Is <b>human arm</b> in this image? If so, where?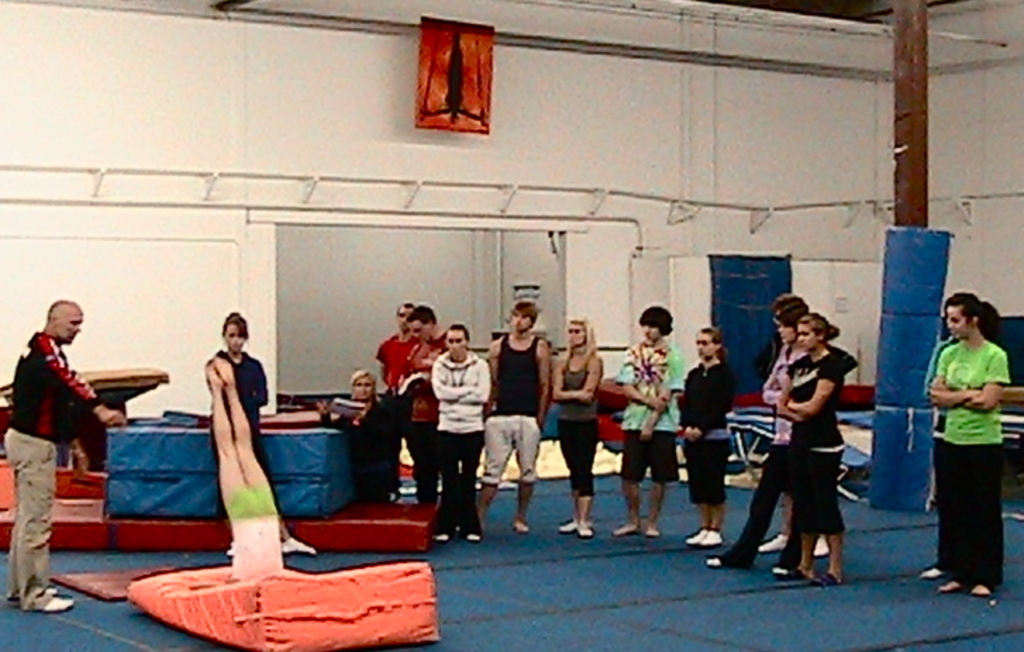
Yes, at (x1=614, y1=351, x2=683, y2=418).
